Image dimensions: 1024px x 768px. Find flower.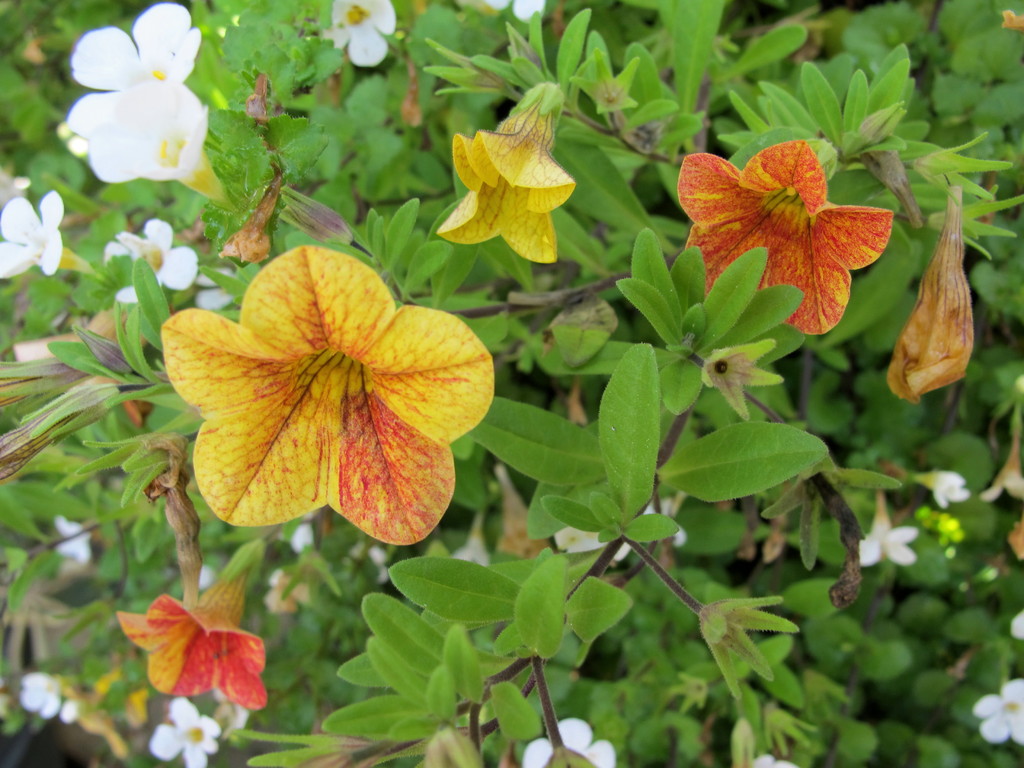
(195, 564, 221, 585).
